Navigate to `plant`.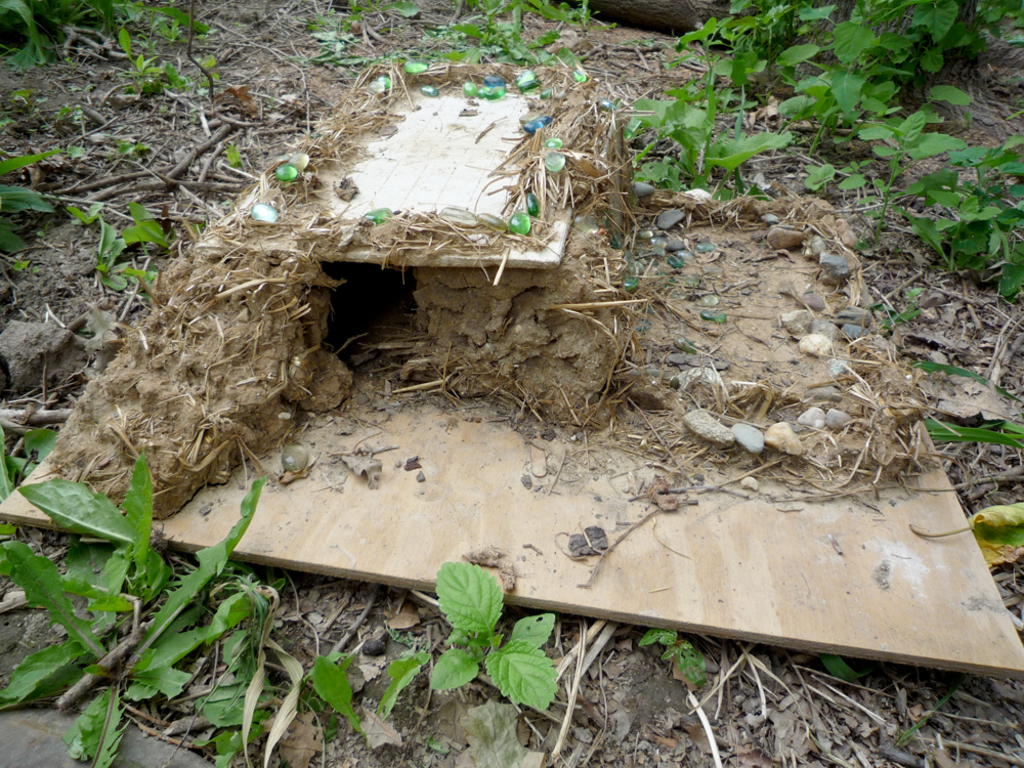
Navigation target: crop(900, 133, 1023, 304).
